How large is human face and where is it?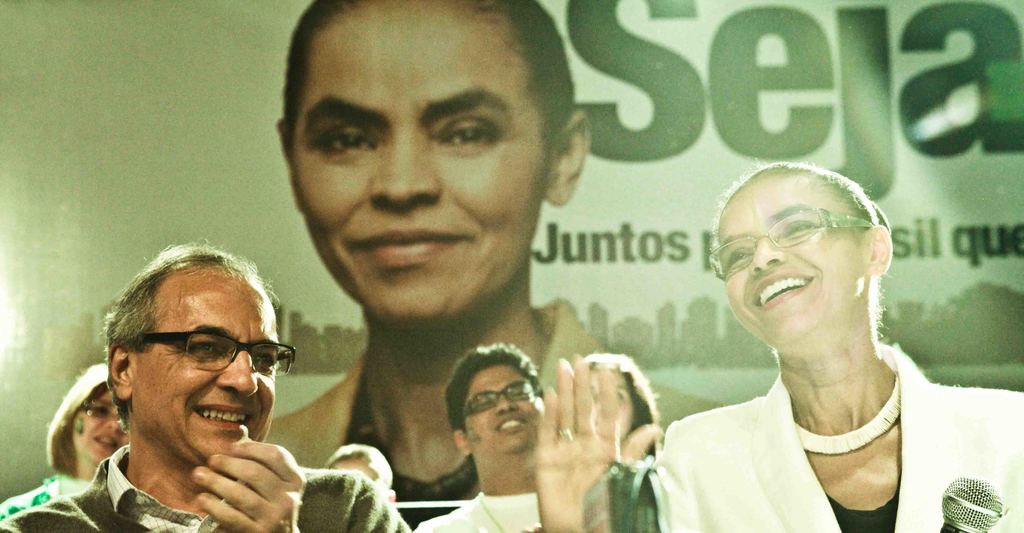
Bounding box: l=460, t=365, r=545, b=455.
